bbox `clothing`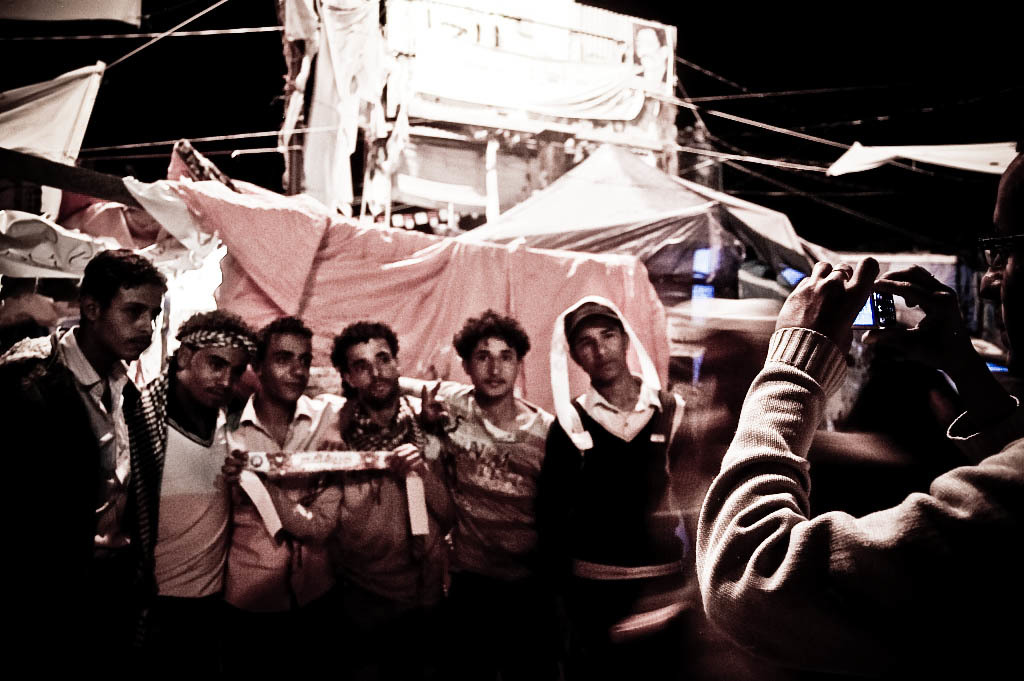
[557,393,693,657]
